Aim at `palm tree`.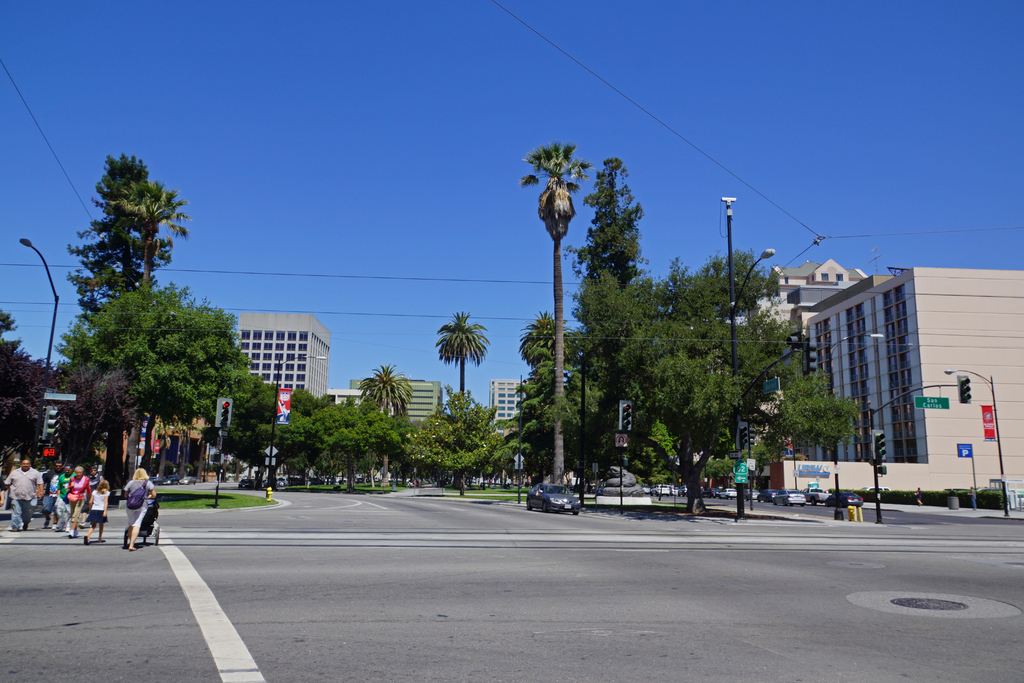
Aimed at <region>110, 177, 194, 293</region>.
